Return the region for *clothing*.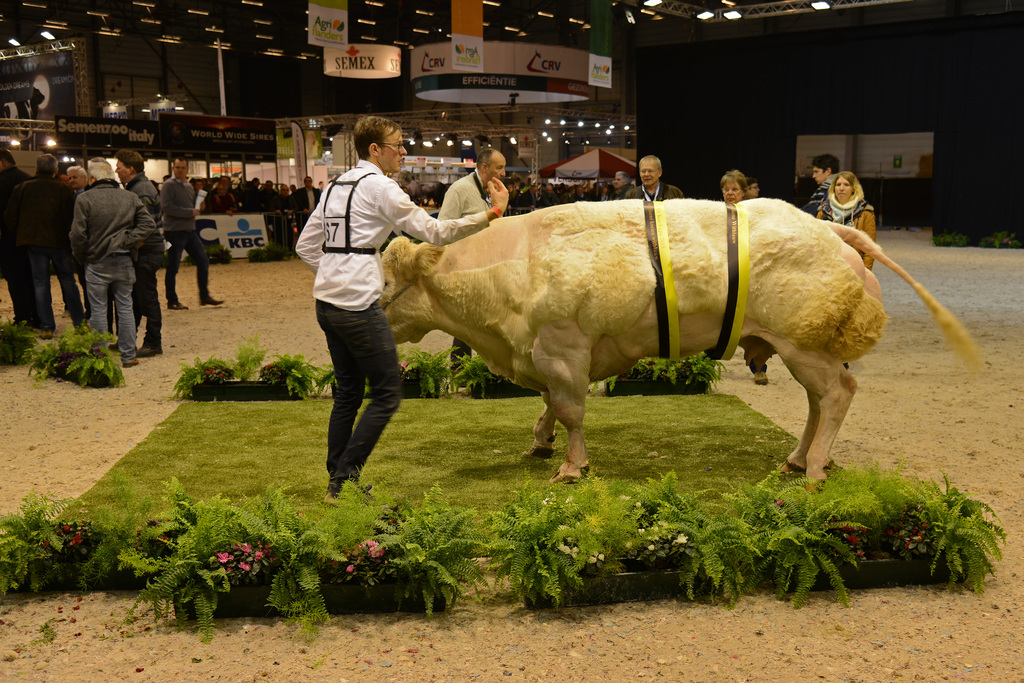
region(627, 186, 685, 197).
